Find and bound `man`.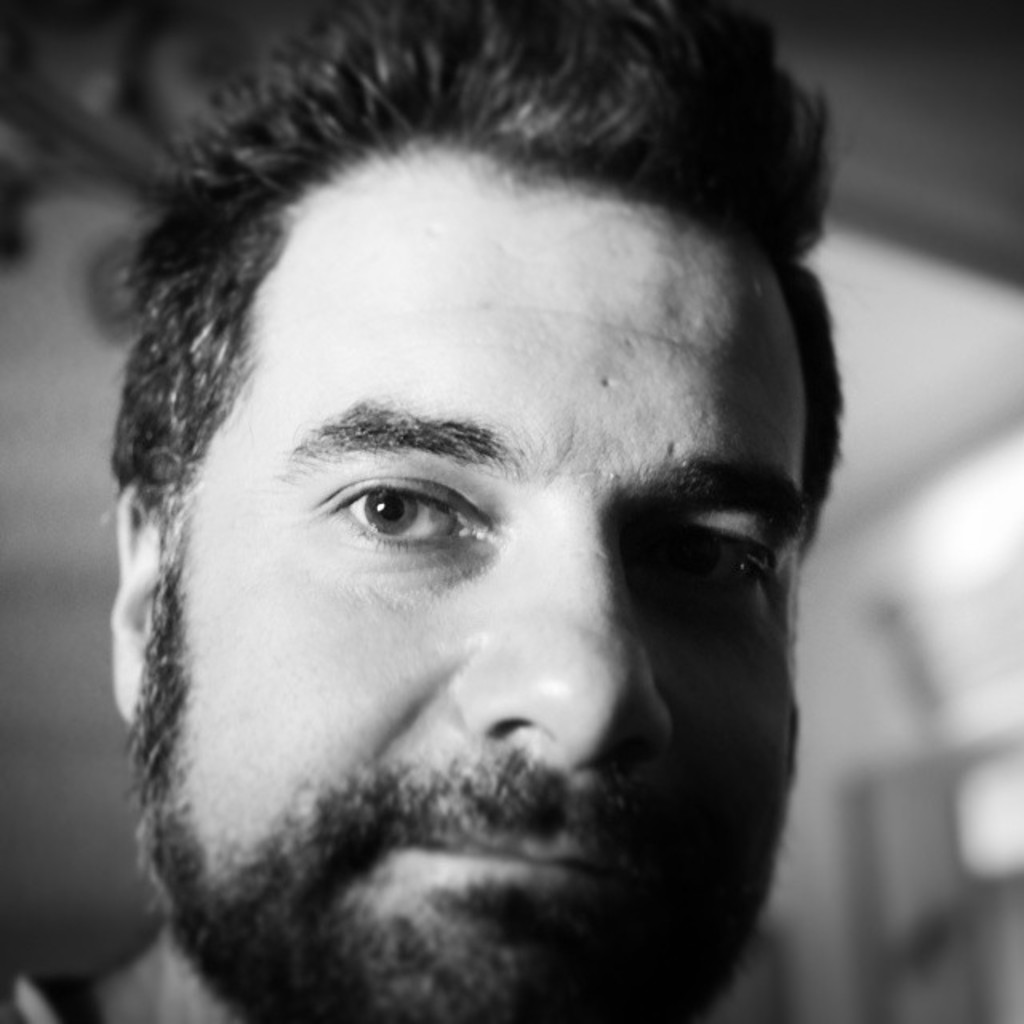
Bound: [left=13, top=13, right=923, bottom=1023].
